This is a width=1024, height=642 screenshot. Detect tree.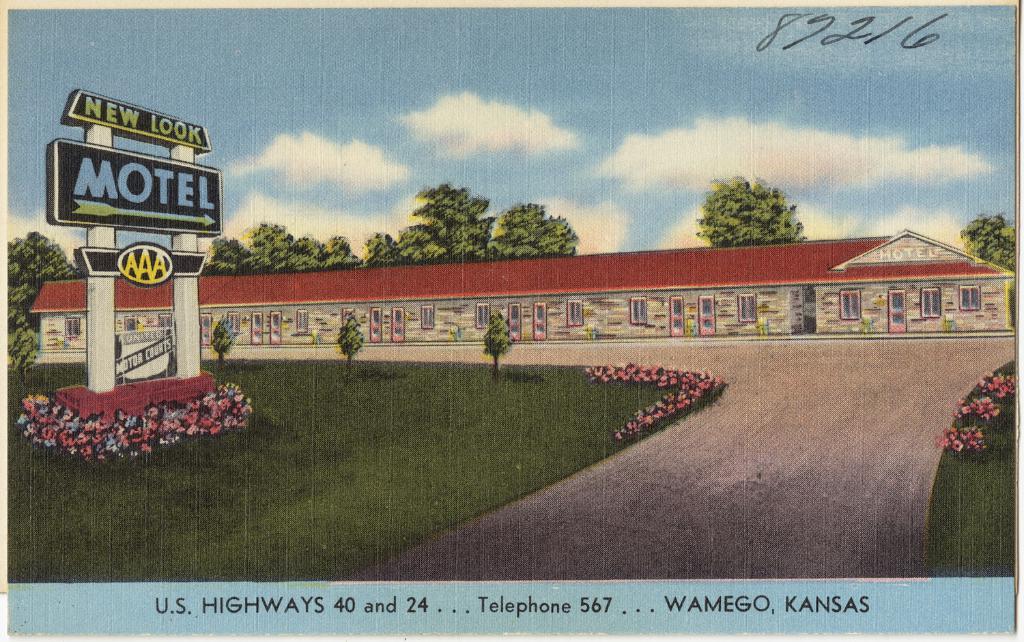
9/225/83/381.
